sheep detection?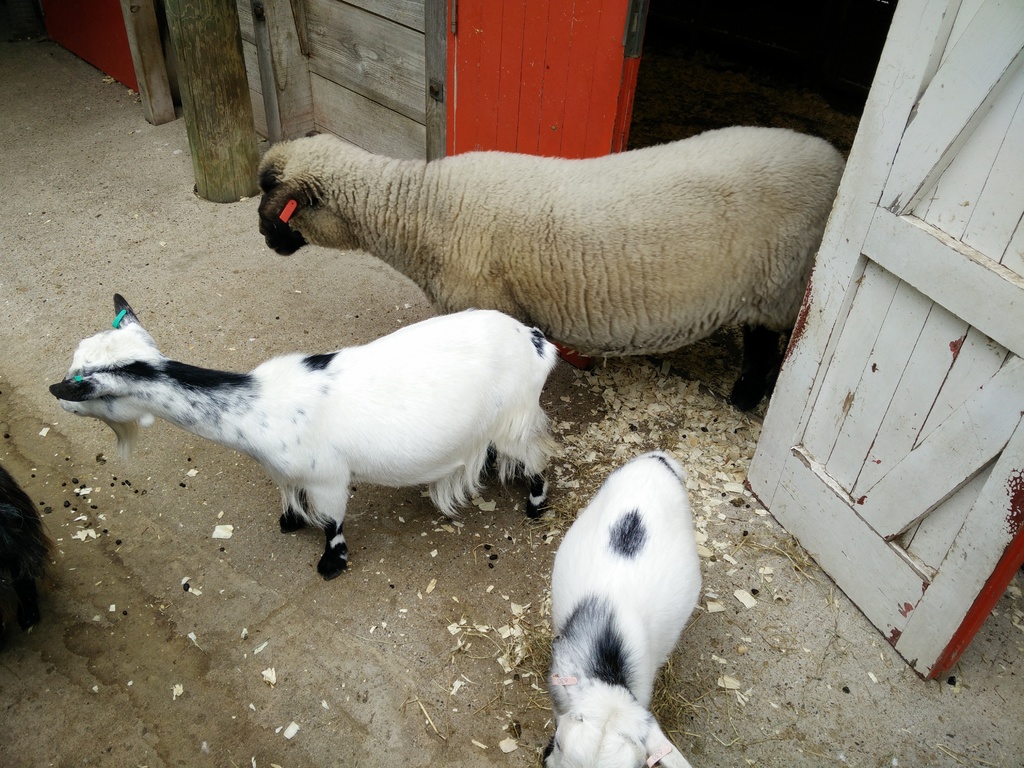
rect(257, 127, 844, 415)
